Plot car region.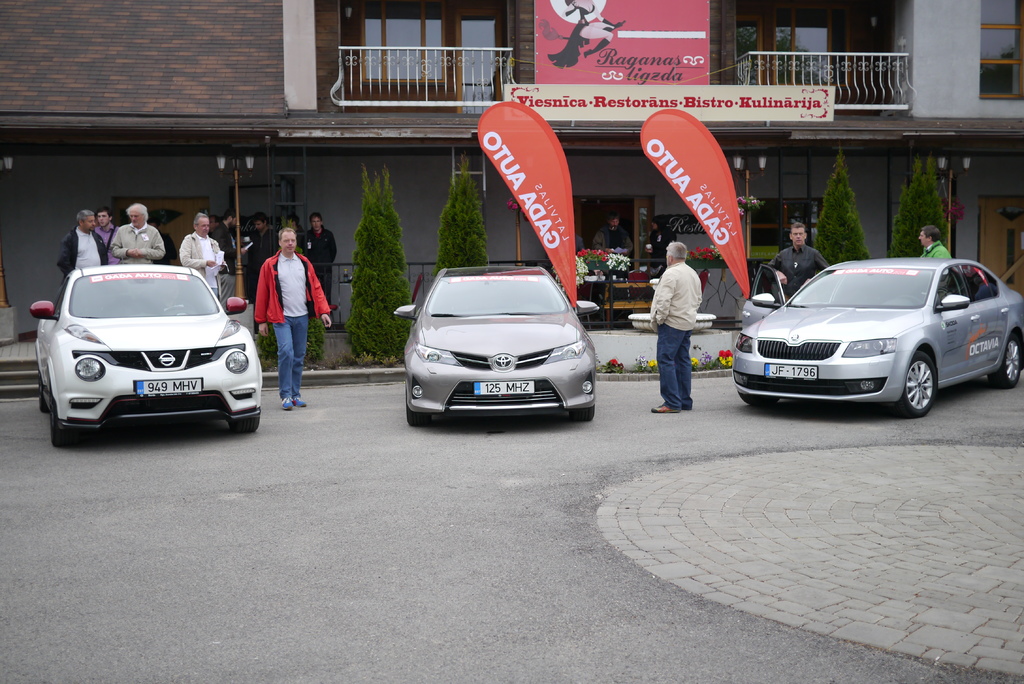
Plotted at bbox=[26, 251, 257, 436].
